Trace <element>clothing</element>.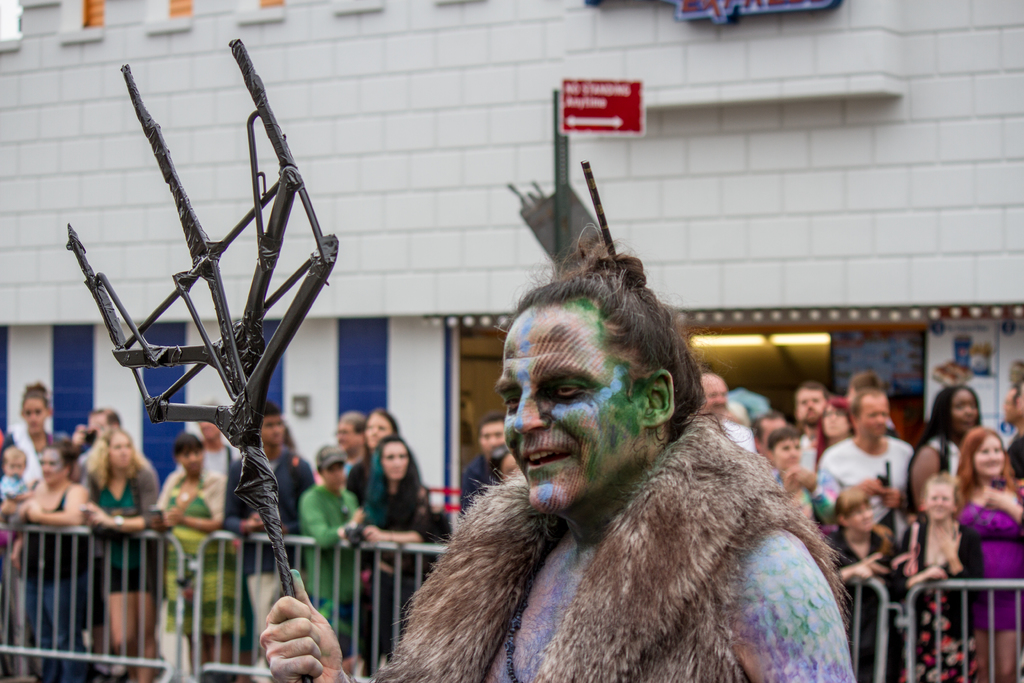
Traced to <bbox>25, 487, 83, 618</bbox>.
